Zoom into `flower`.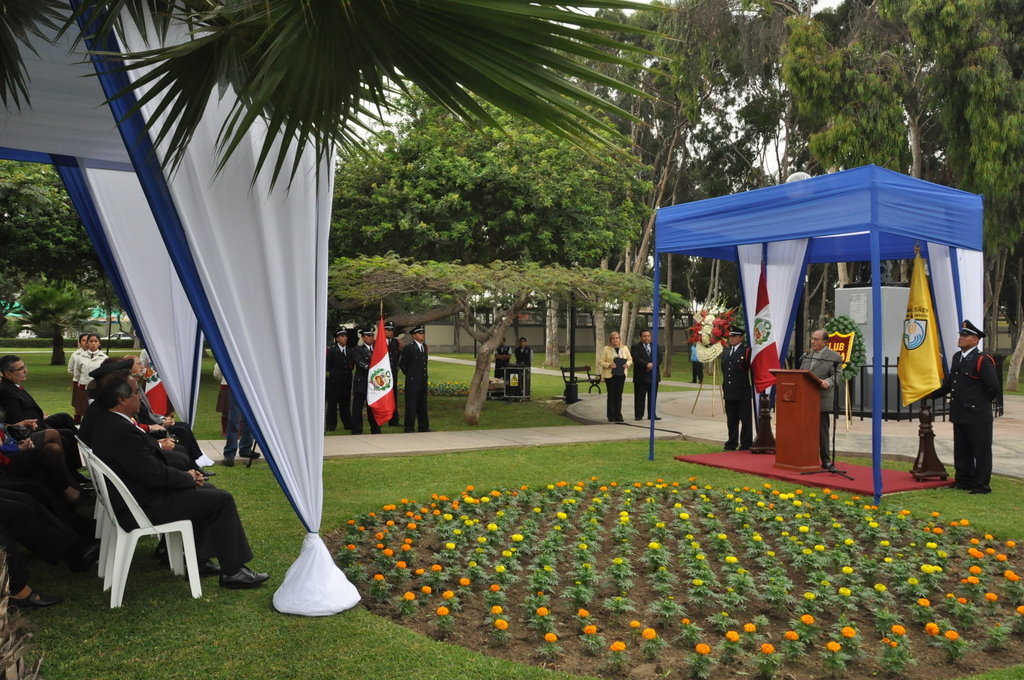
Zoom target: locate(613, 556, 622, 564).
